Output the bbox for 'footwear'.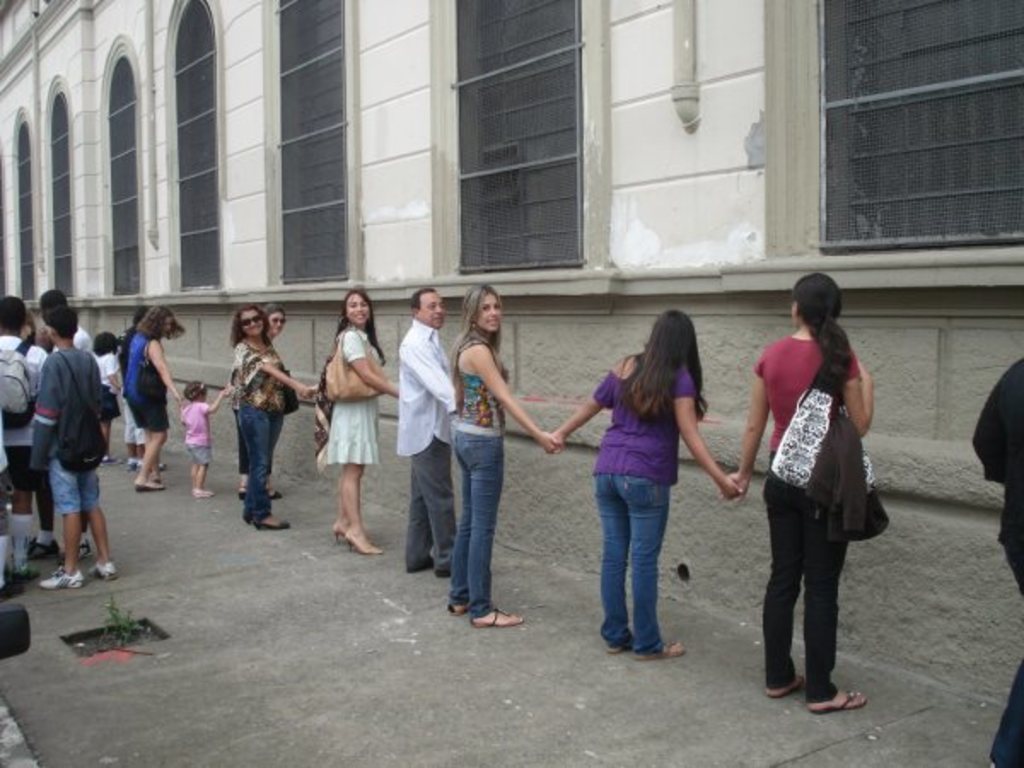
locate(635, 643, 698, 666).
